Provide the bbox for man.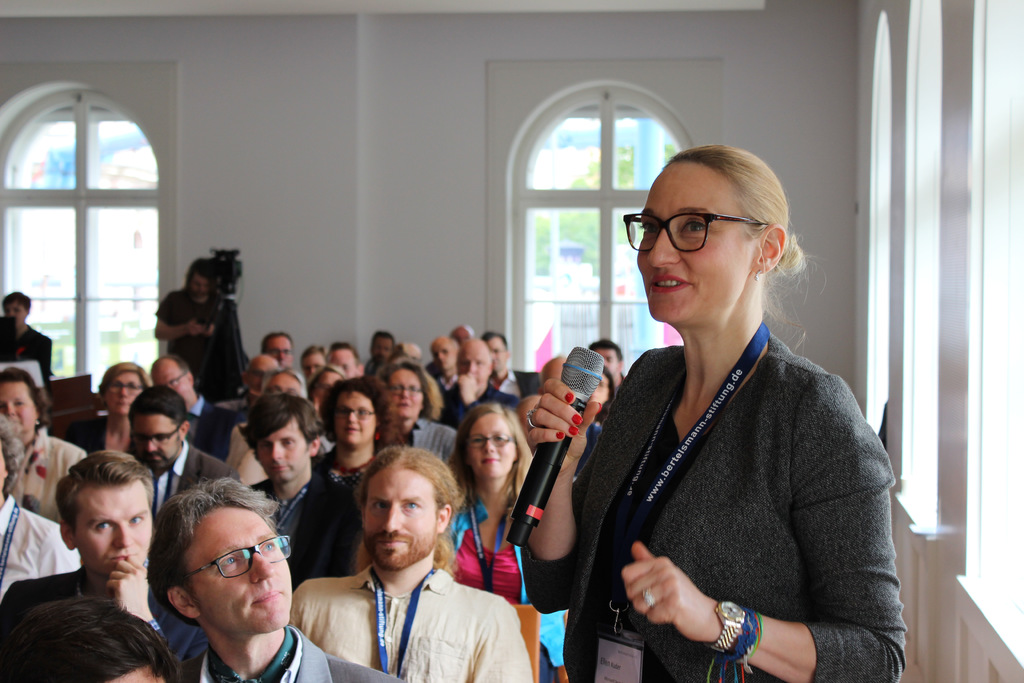
x1=483 y1=333 x2=546 y2=449.
